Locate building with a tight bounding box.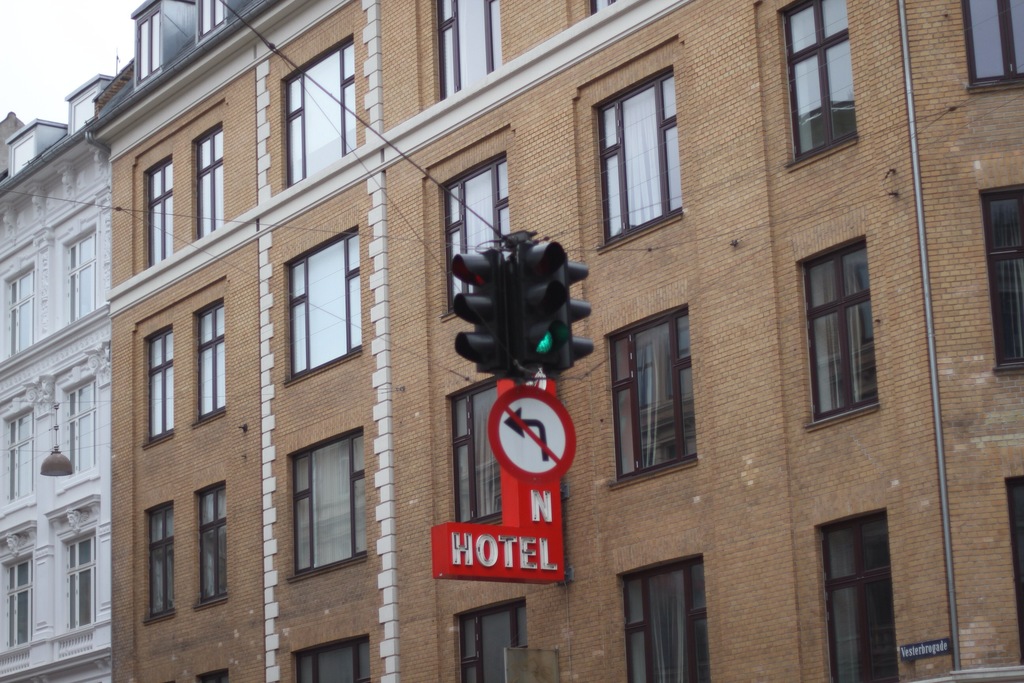
locate(0, 86, 115, 682).
